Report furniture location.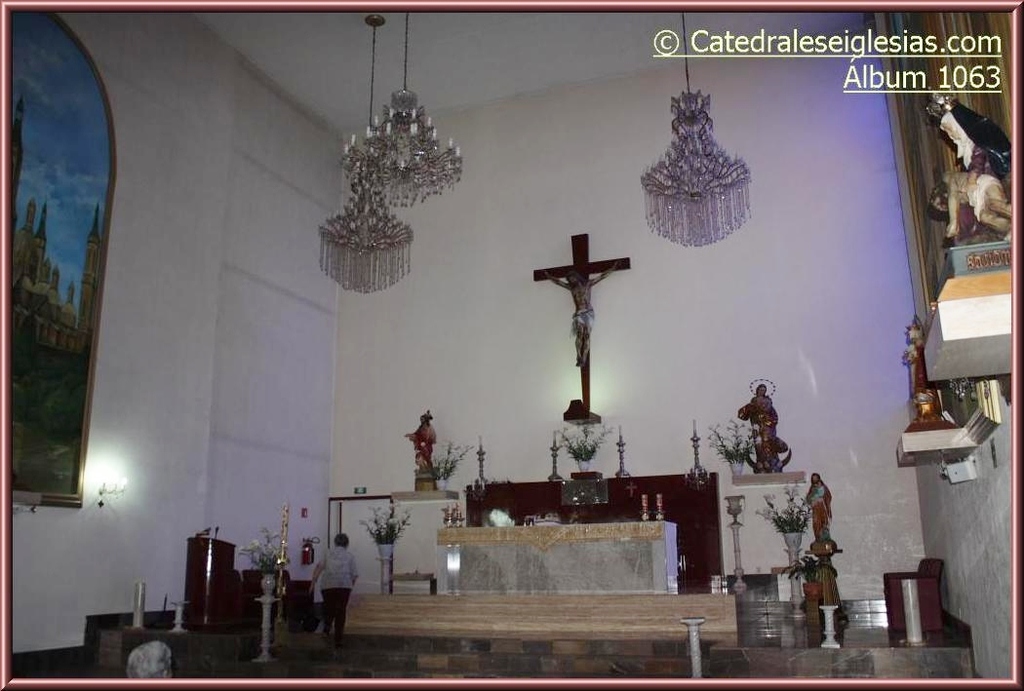
Report: box=[180, 537, 237, 630].
